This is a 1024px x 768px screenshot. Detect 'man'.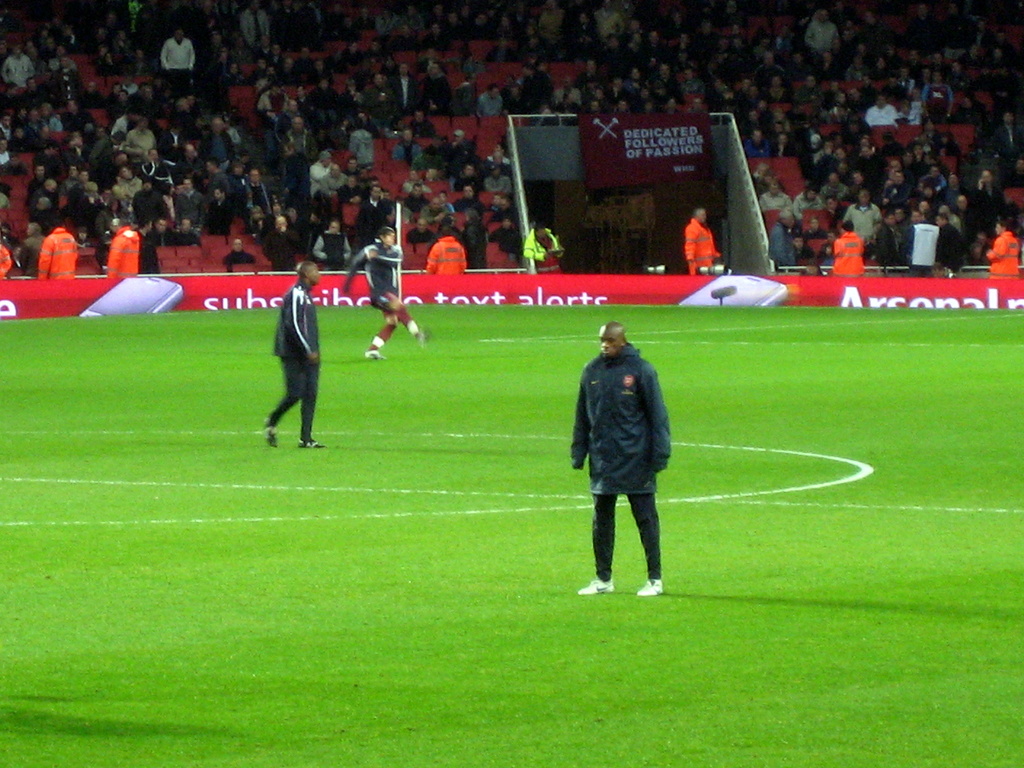
[427, 223, 468, 280].
